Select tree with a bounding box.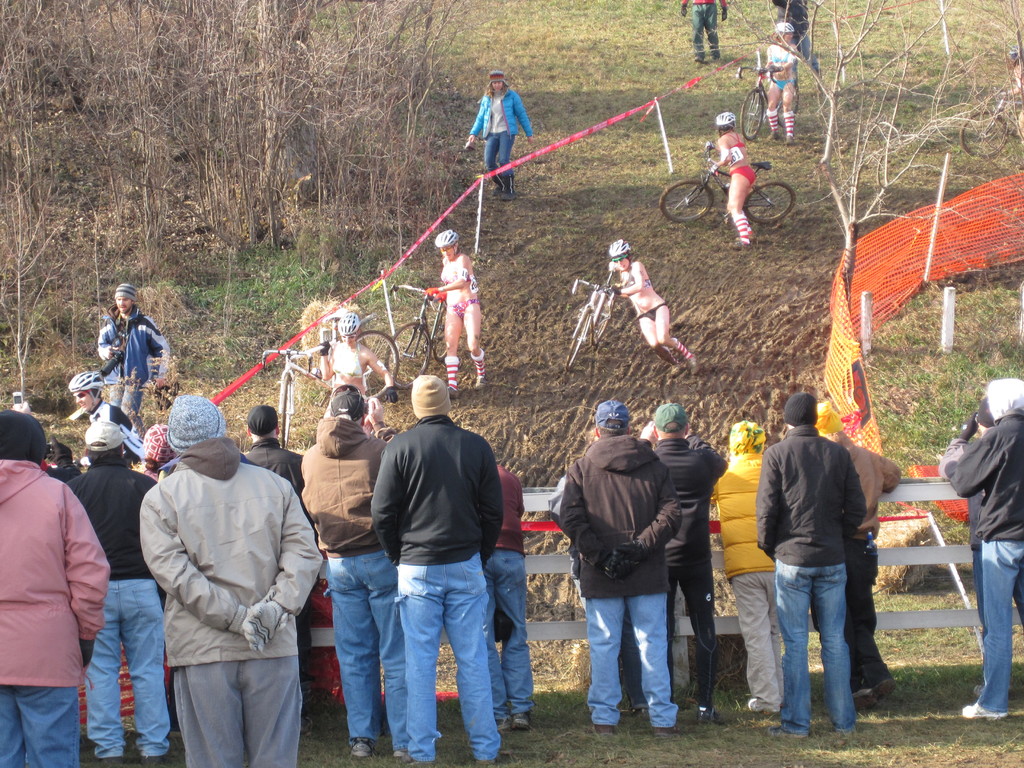
bbox=(769, 0, 993, 318).
